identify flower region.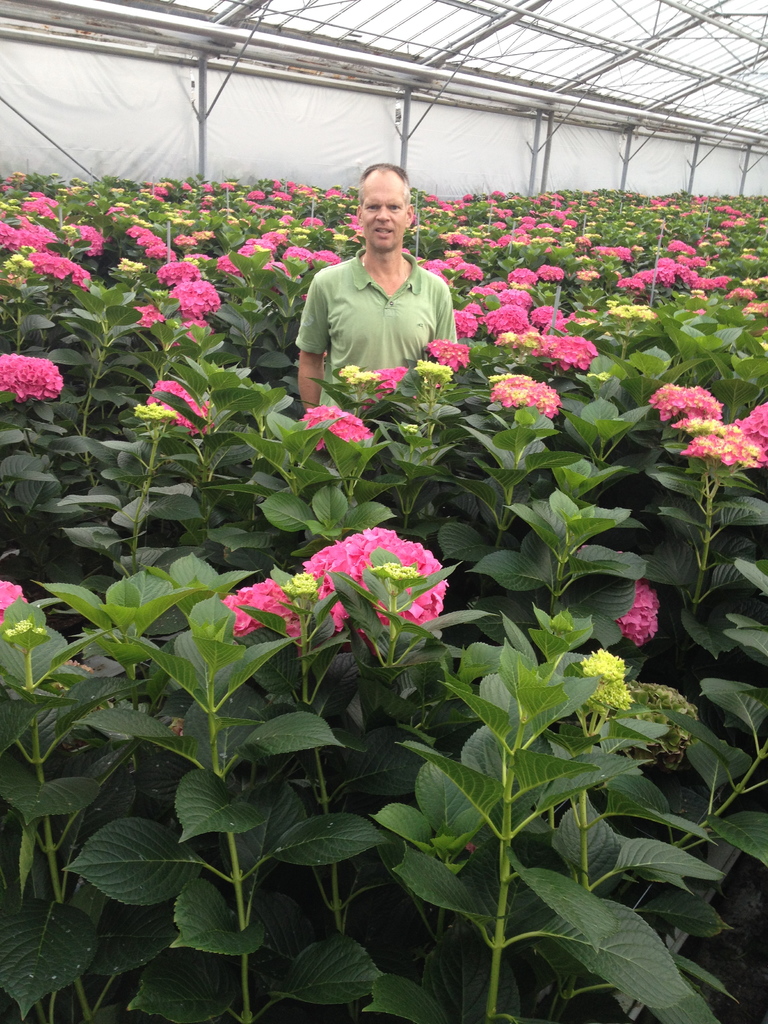
Region: (581, 644, 625, 700).
